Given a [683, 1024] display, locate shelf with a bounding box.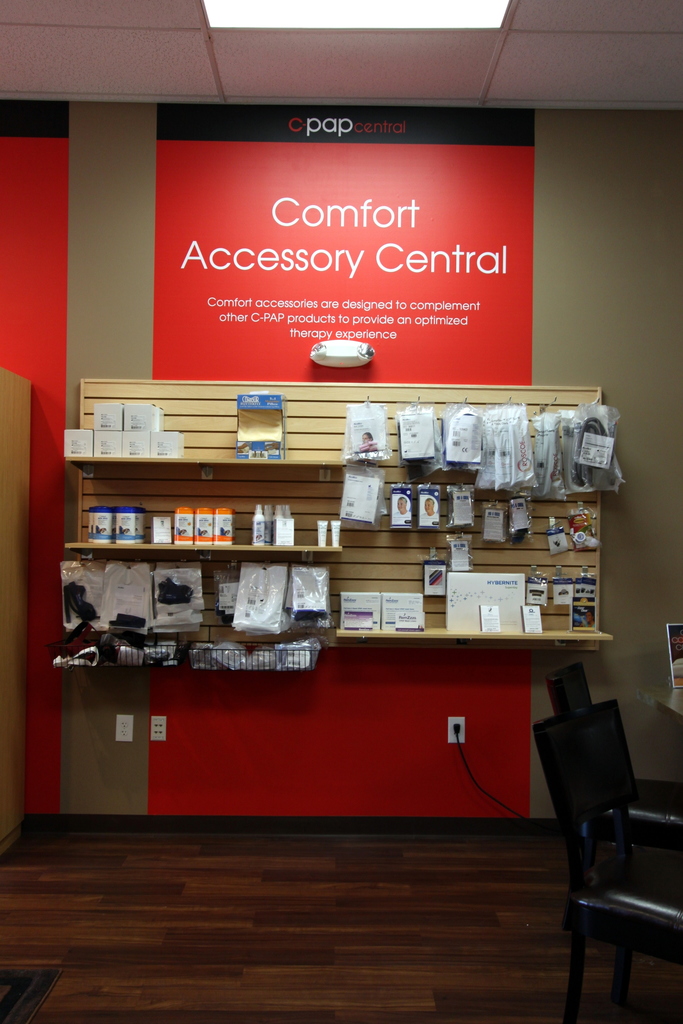
Located: {"left": 21, "top": 379, "right": 614, "bottom": 694}.
